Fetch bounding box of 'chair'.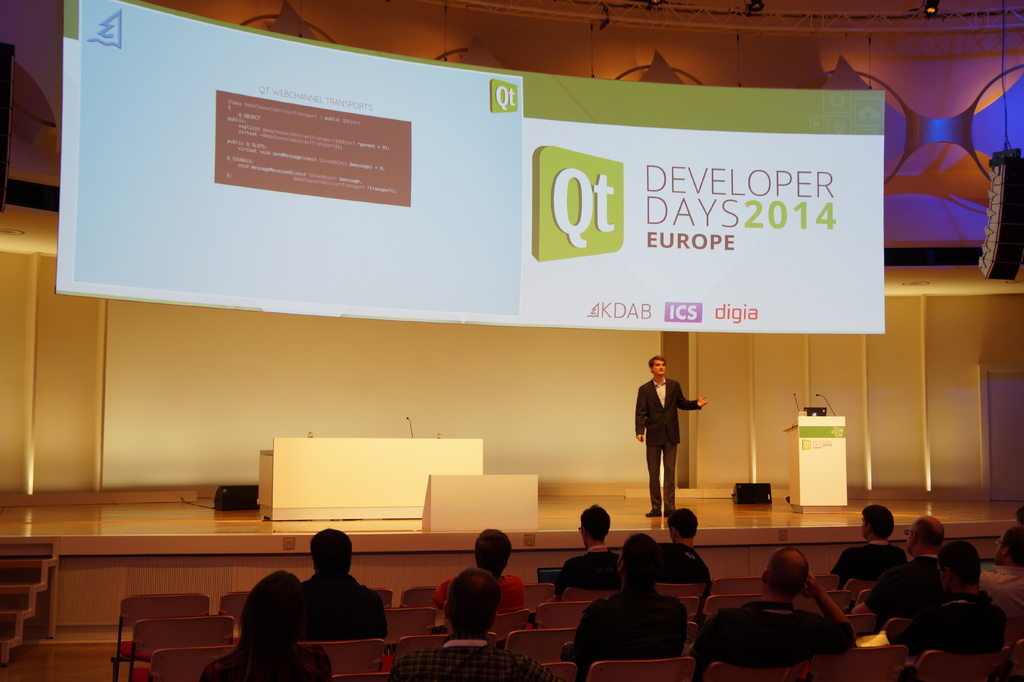
Bbox: (x1=223, y1=590, x2=253, y2=632).
